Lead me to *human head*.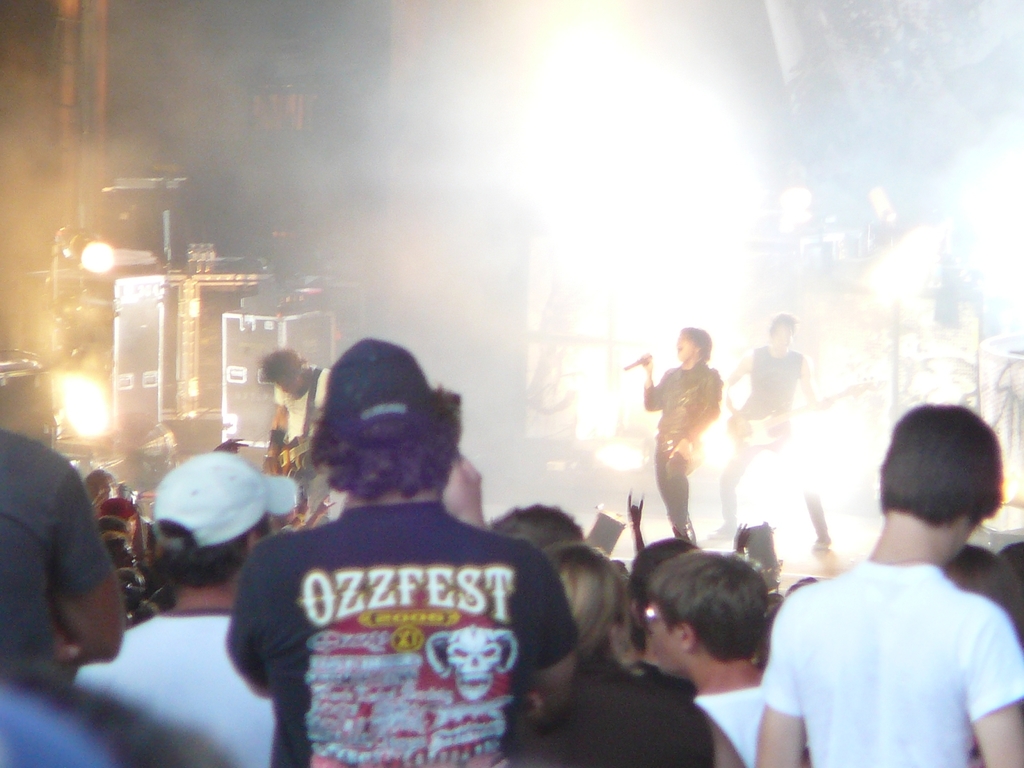
Lead to (left=147, top=448, right=298, bottom=595).
